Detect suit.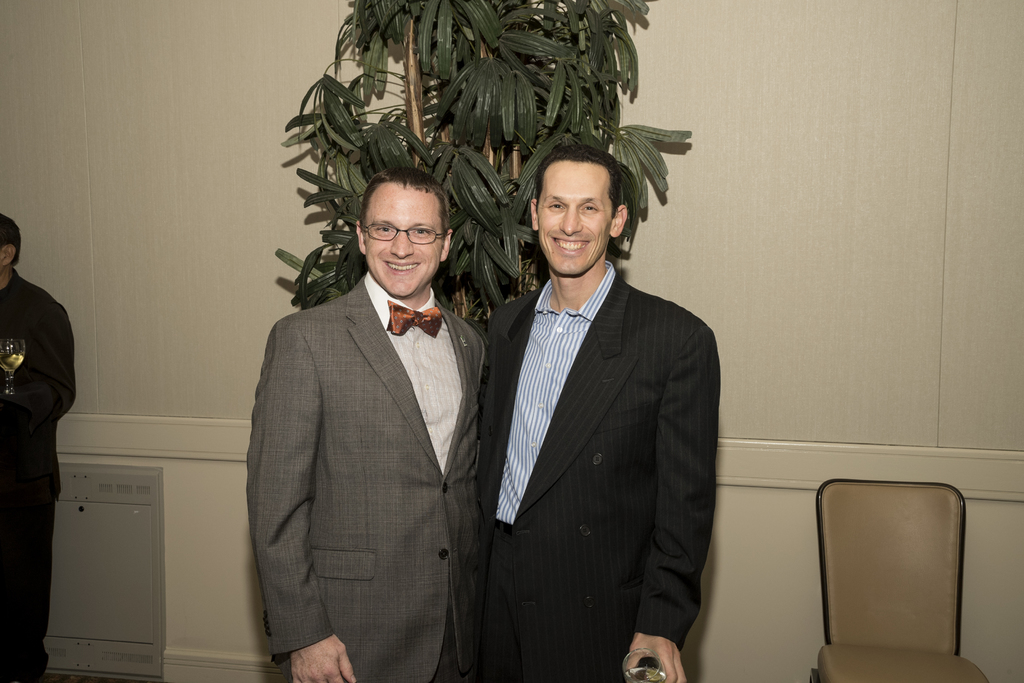
Detected at 481,275,722,682.
